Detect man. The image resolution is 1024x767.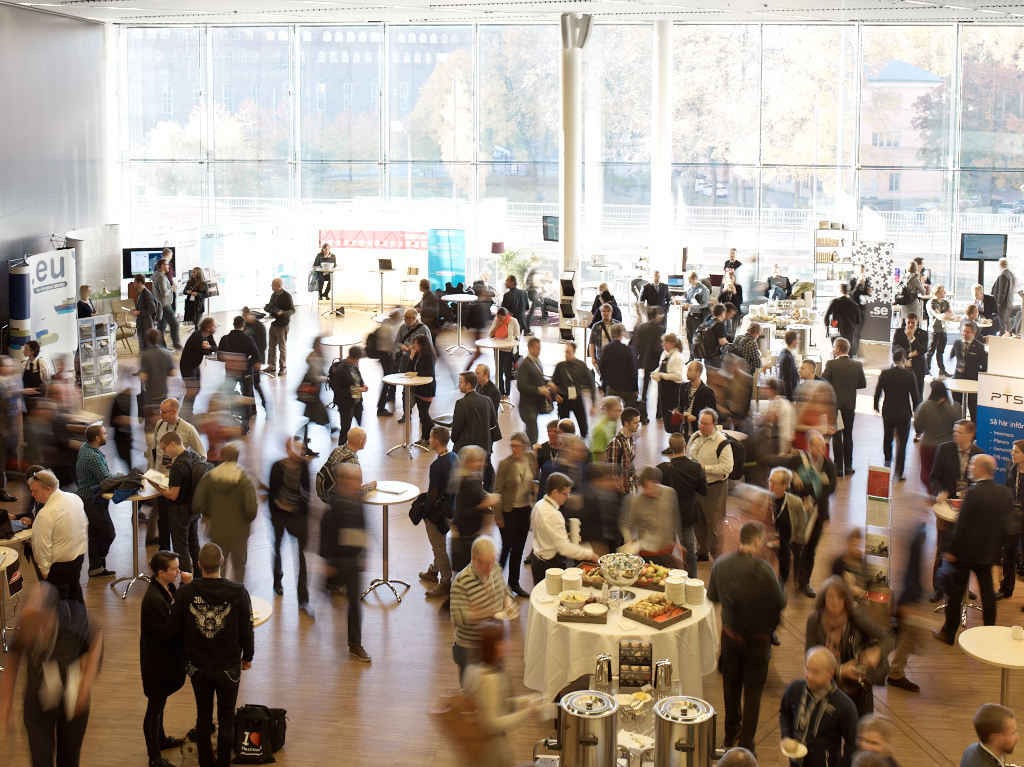
bbox(139, 549, 190, 766).
